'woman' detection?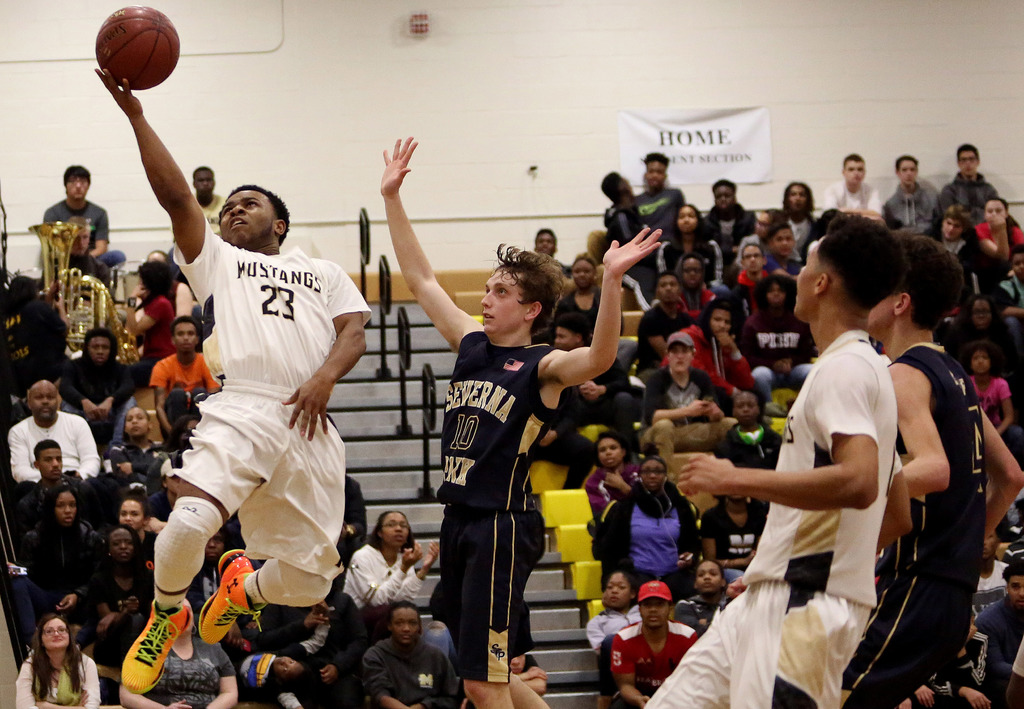
(x1=15, y1=487, x2=102, y2=614)
